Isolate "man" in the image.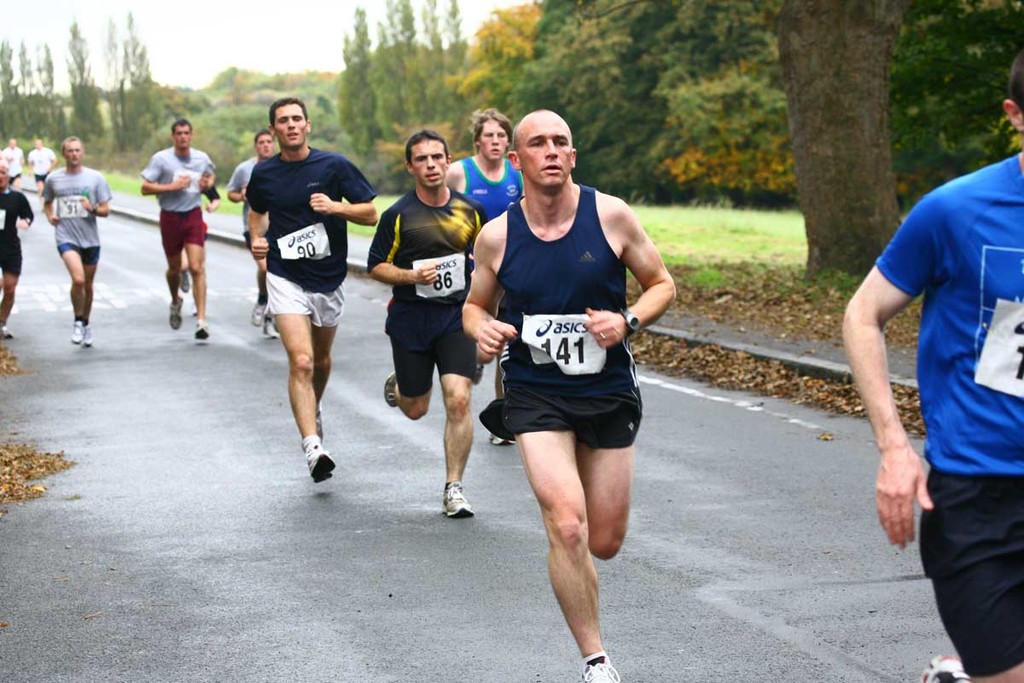
Isolated region: {"x1": 365, "y1": 131, "x2": 484, "y2": 512}.
